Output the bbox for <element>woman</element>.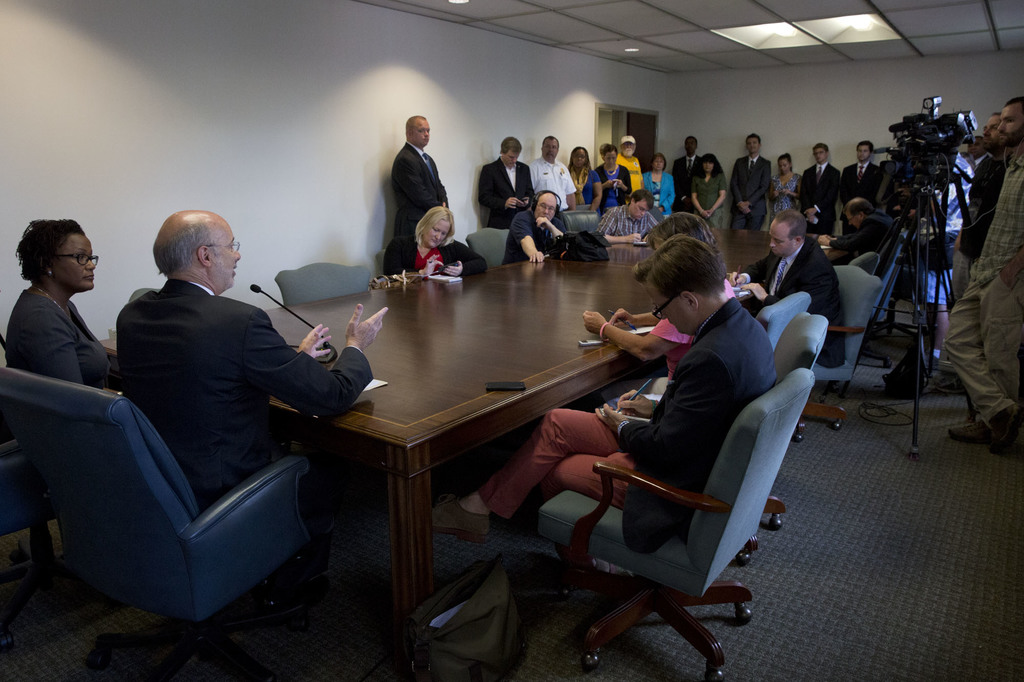
x1=688, y1=152, x2=724, y2=230.
